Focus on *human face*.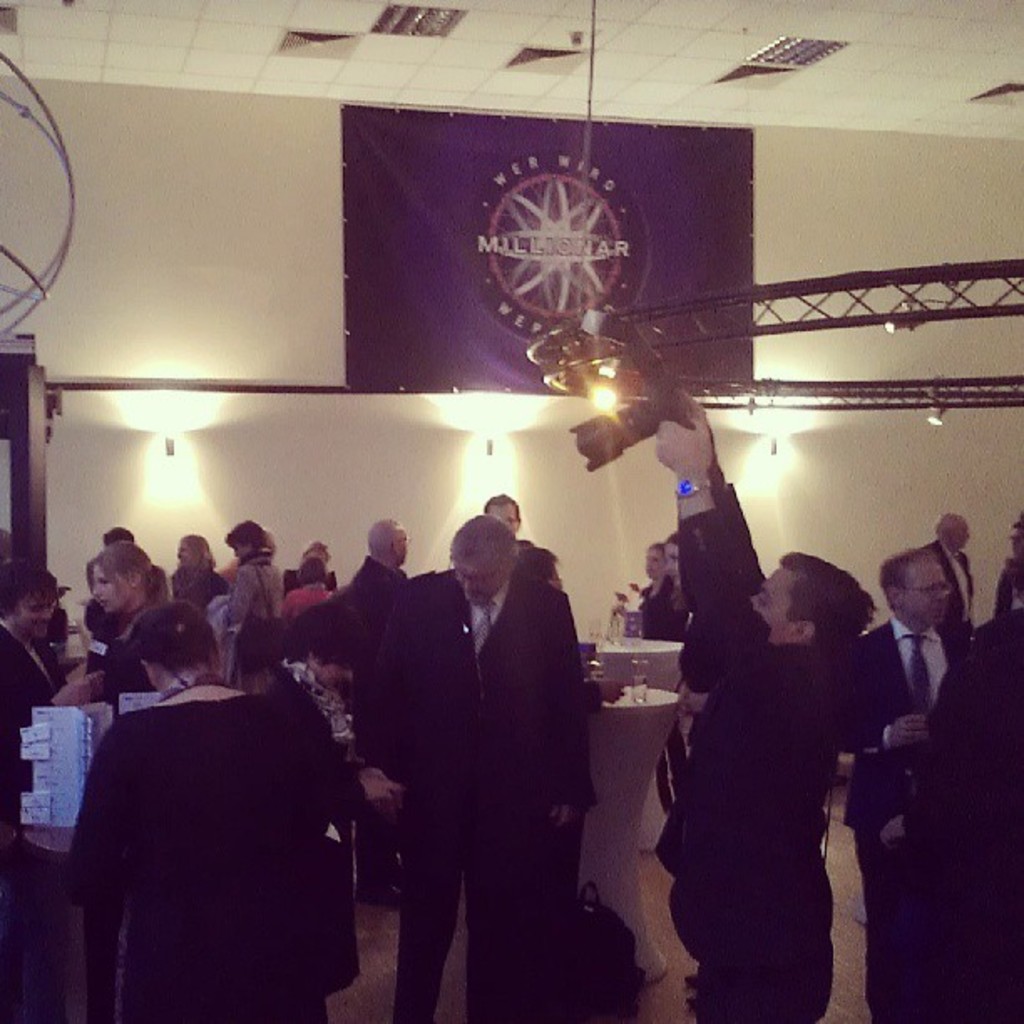
Focused at {"left": 890, "top": 557, "right": 952, "bottom": 627}.
